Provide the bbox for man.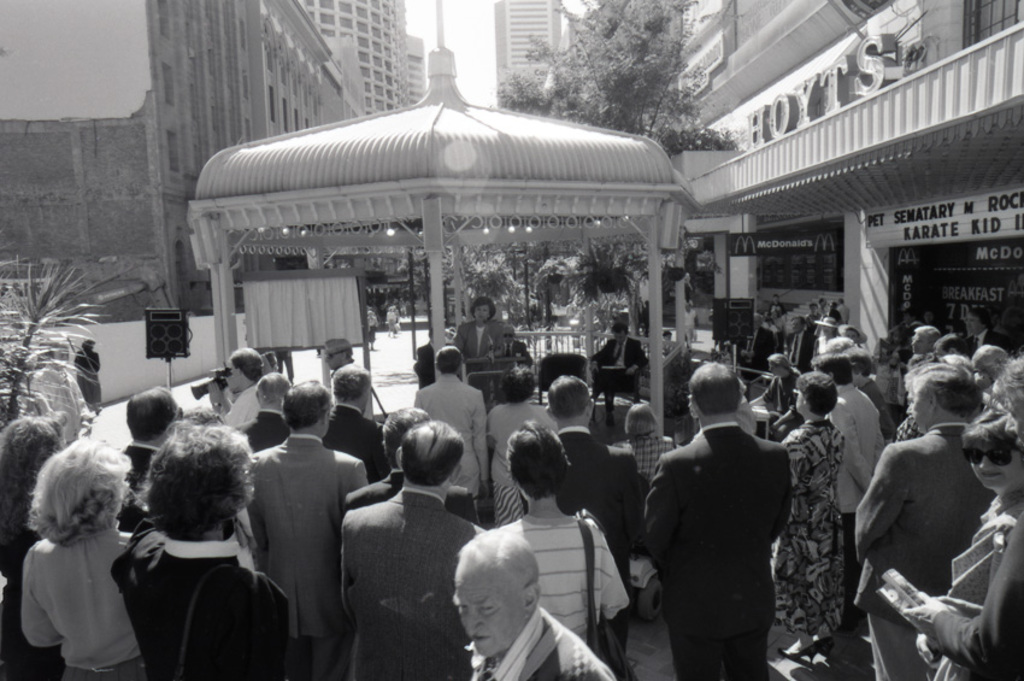
541,368,641,680.
